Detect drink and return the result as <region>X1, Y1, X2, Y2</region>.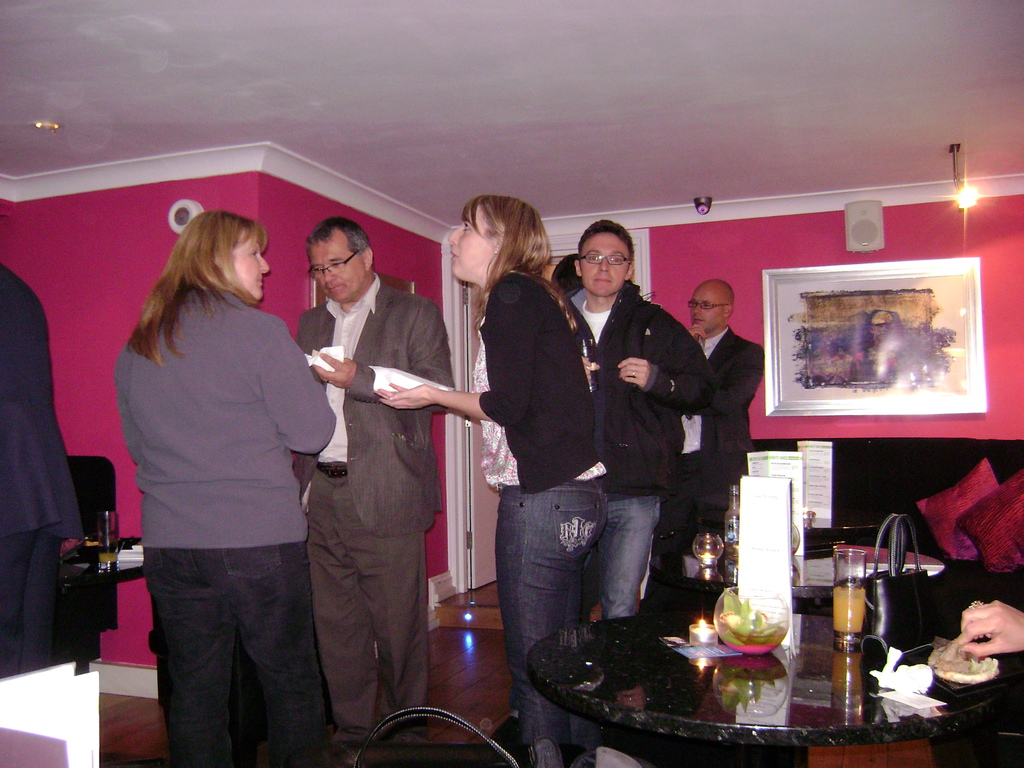
<region>833, 578, 866, 644</region>.
